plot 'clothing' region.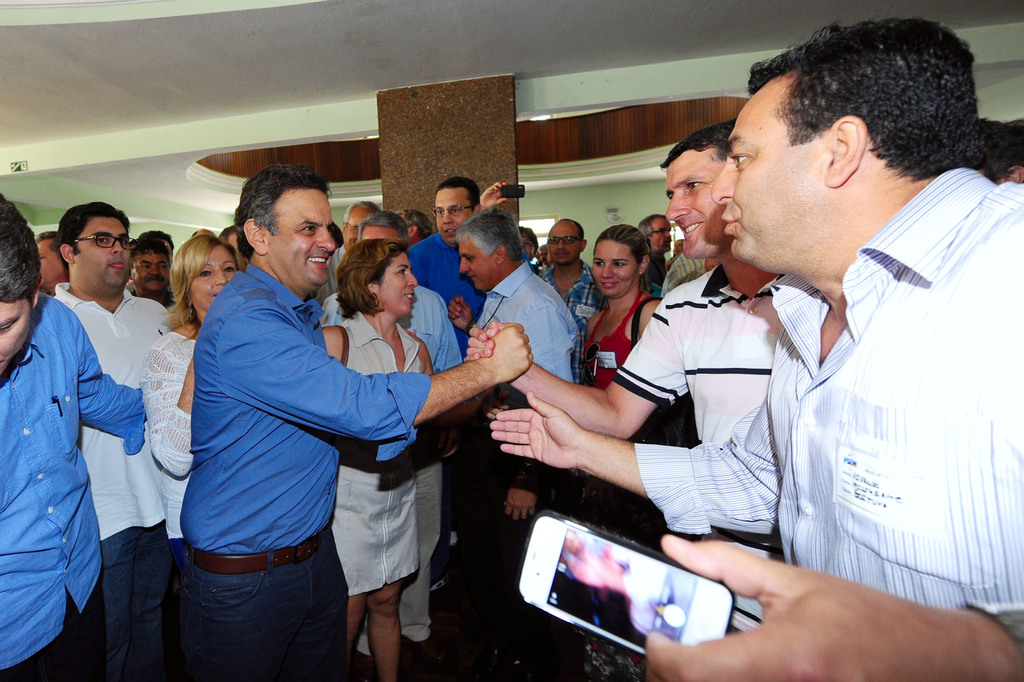
Plotted at <region>406, 231, 488, 316</region>.
